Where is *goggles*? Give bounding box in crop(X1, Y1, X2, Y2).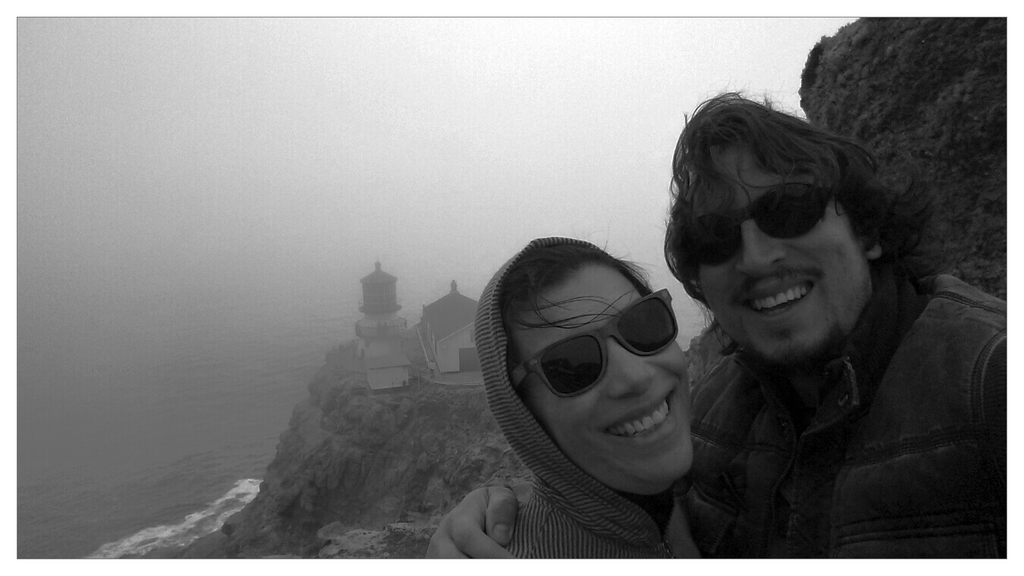
crop(684, 181, 837, 275).
